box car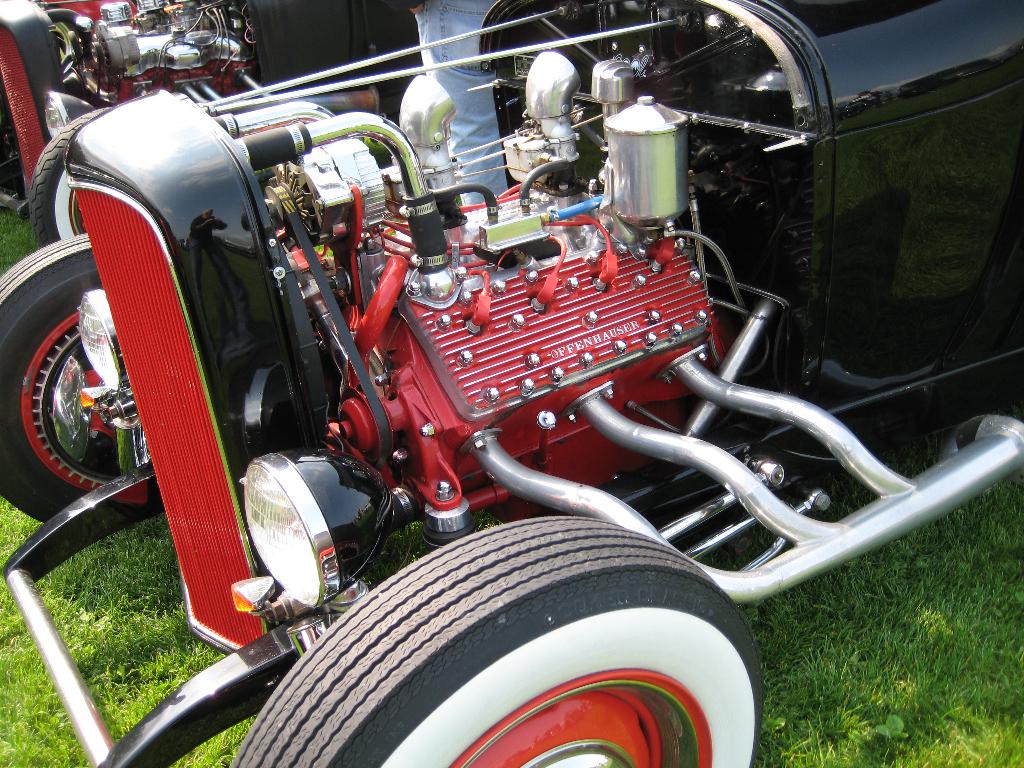
bbox=[0, 0, 1023, 767]
